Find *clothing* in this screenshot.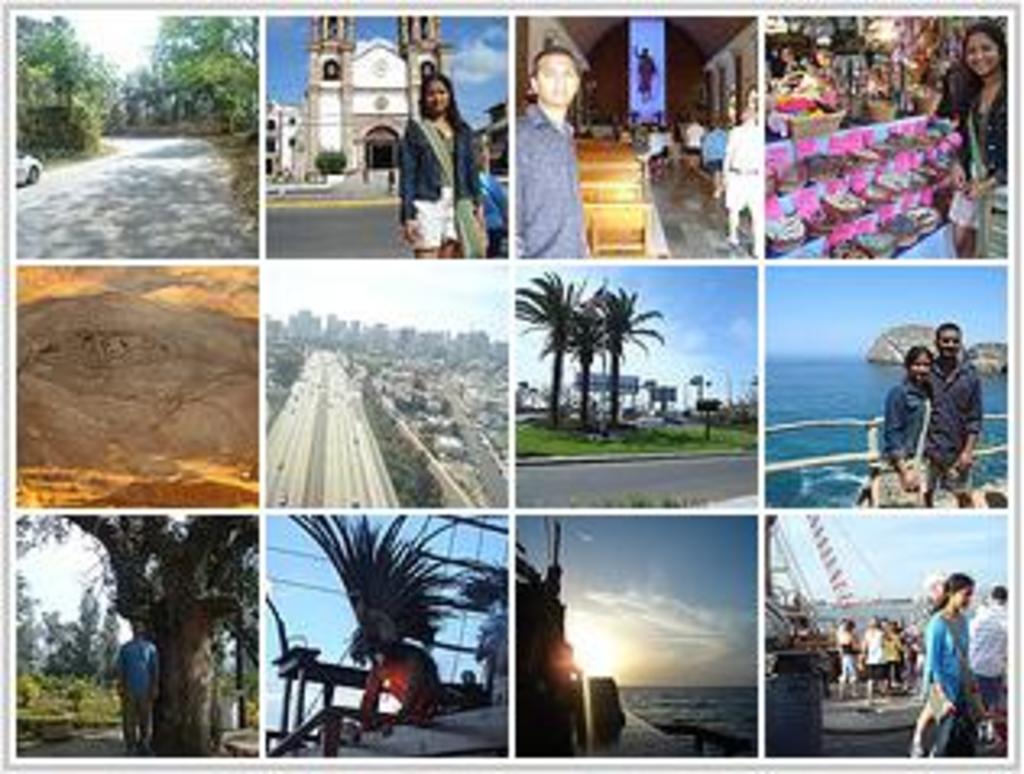
The bounding box for *clothing* is x1=117 y1=641 x2=159 y2=748.
